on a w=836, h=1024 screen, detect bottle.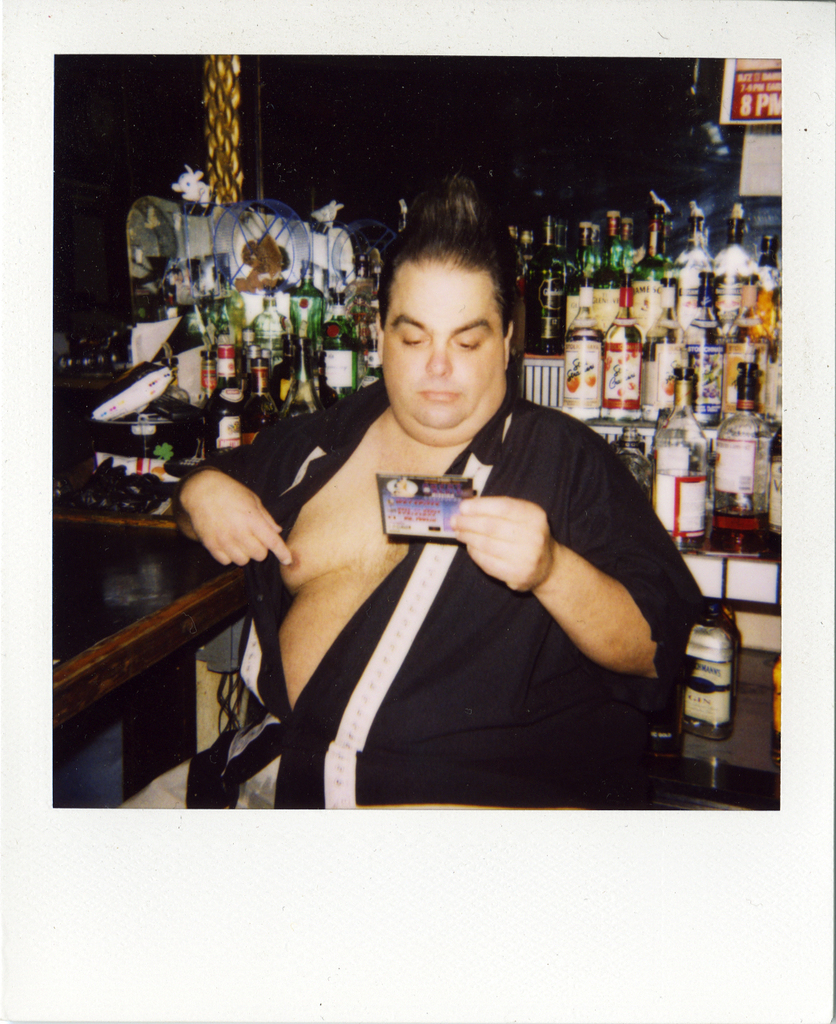
618/430/655/497.
